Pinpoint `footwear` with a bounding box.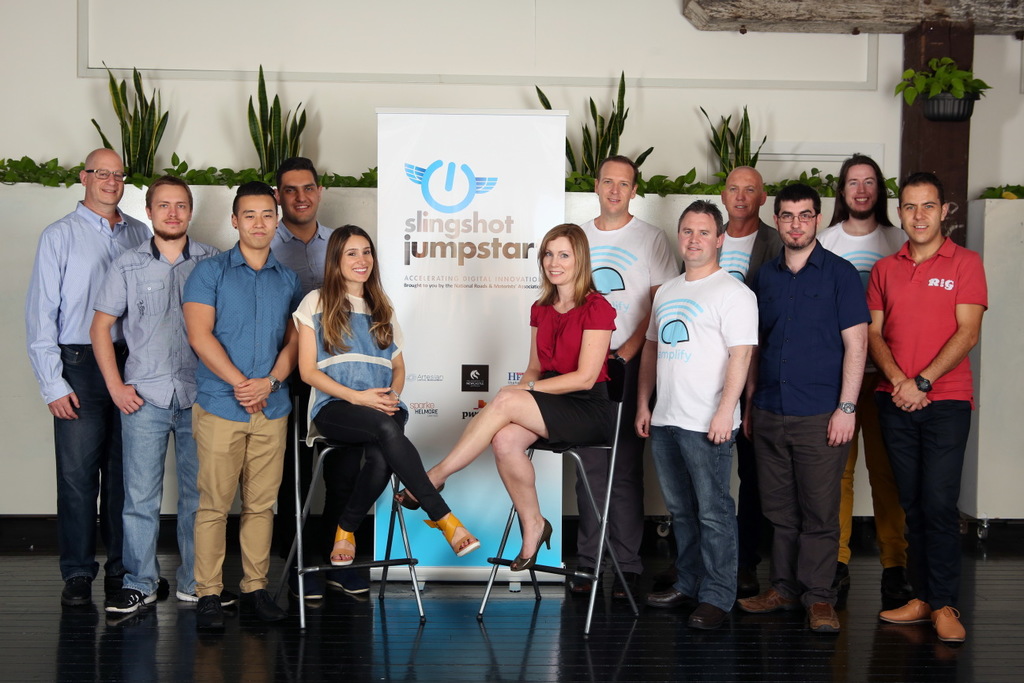
BBox(934, 602, 966, 643).
